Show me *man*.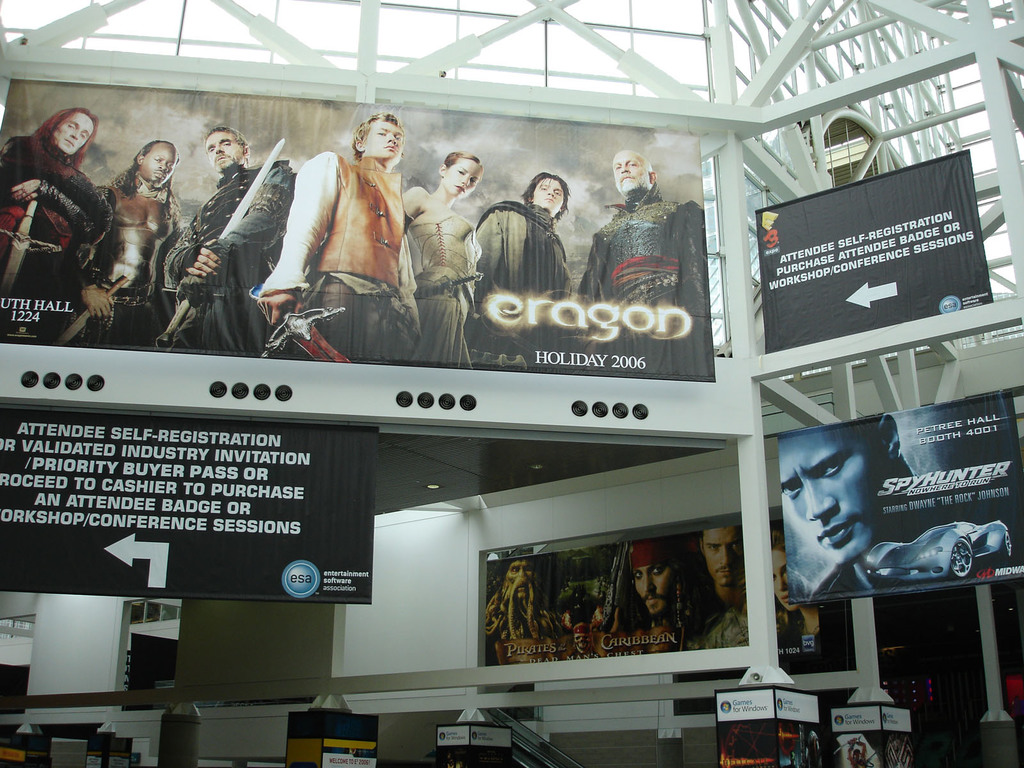
*man* is here: x1=67, y1=138, x2=184, y2=346.
